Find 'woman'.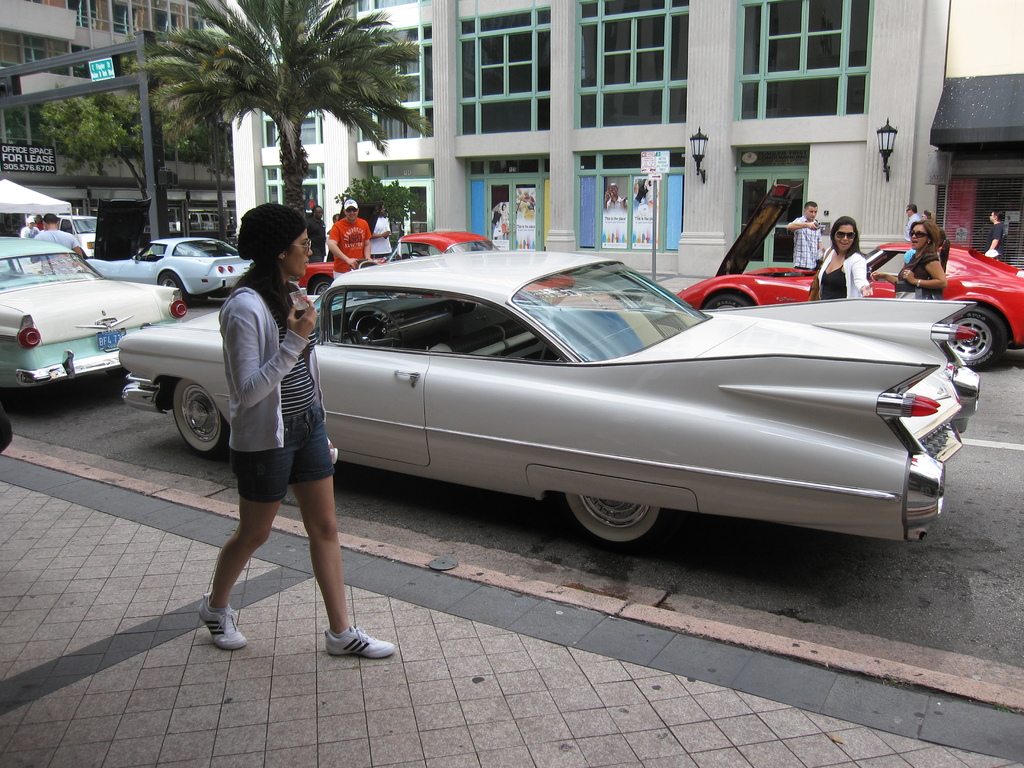
192:200:402:659.
